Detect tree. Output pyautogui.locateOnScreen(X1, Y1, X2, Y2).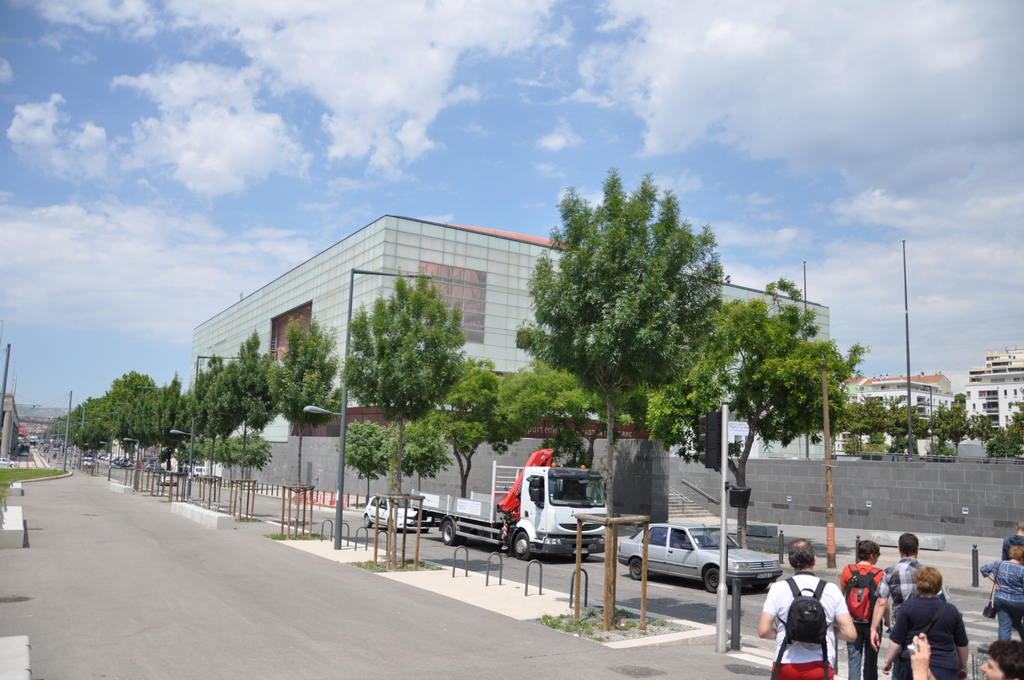
pyautogui.locateOnScreen(333, 417, 399, 502).
